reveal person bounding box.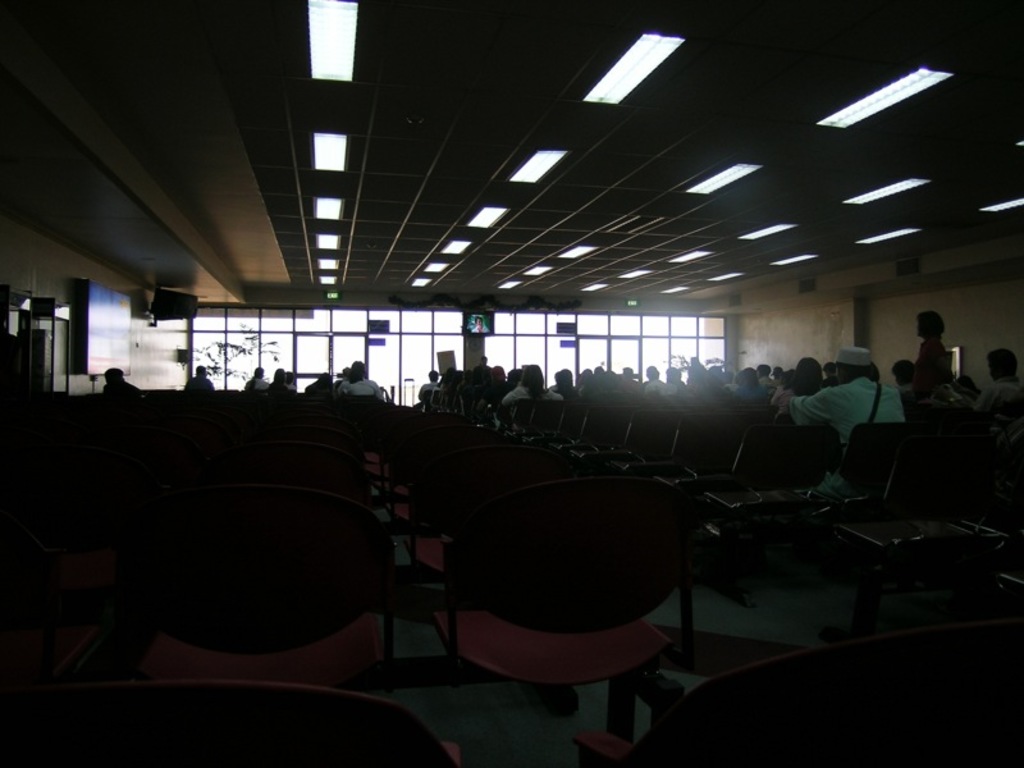
Revealed: x1=301 y1=366 x2=348 y2=397.
